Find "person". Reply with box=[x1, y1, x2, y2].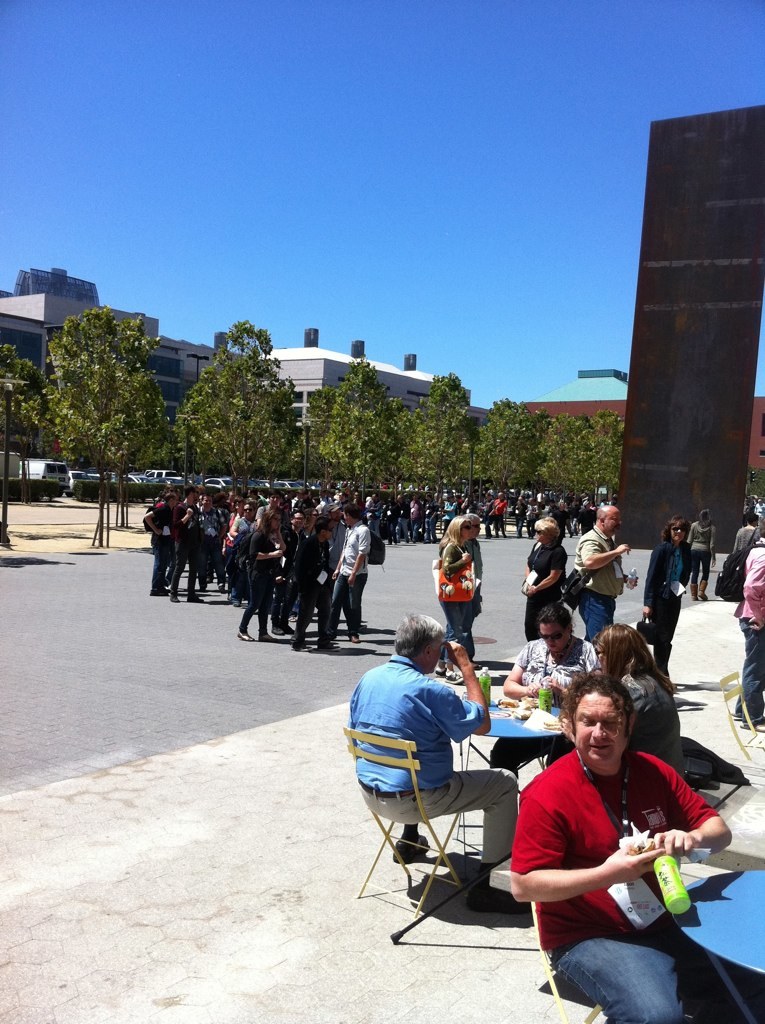
box=[643, 511, 695, 680].
